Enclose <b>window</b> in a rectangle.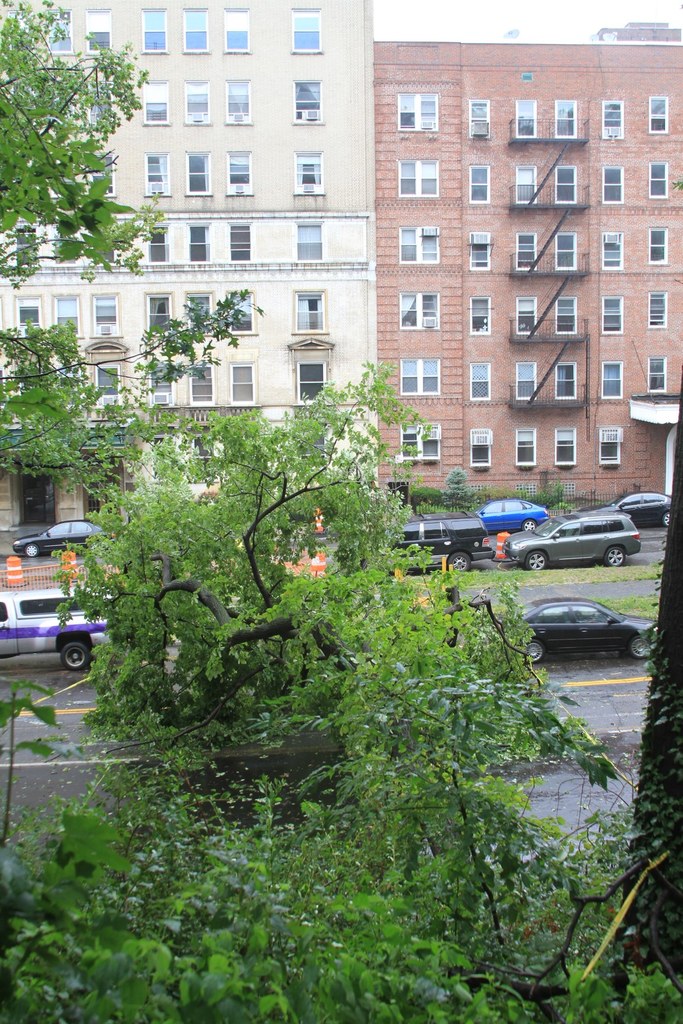
bbox=[556, 298, 582, 337].
